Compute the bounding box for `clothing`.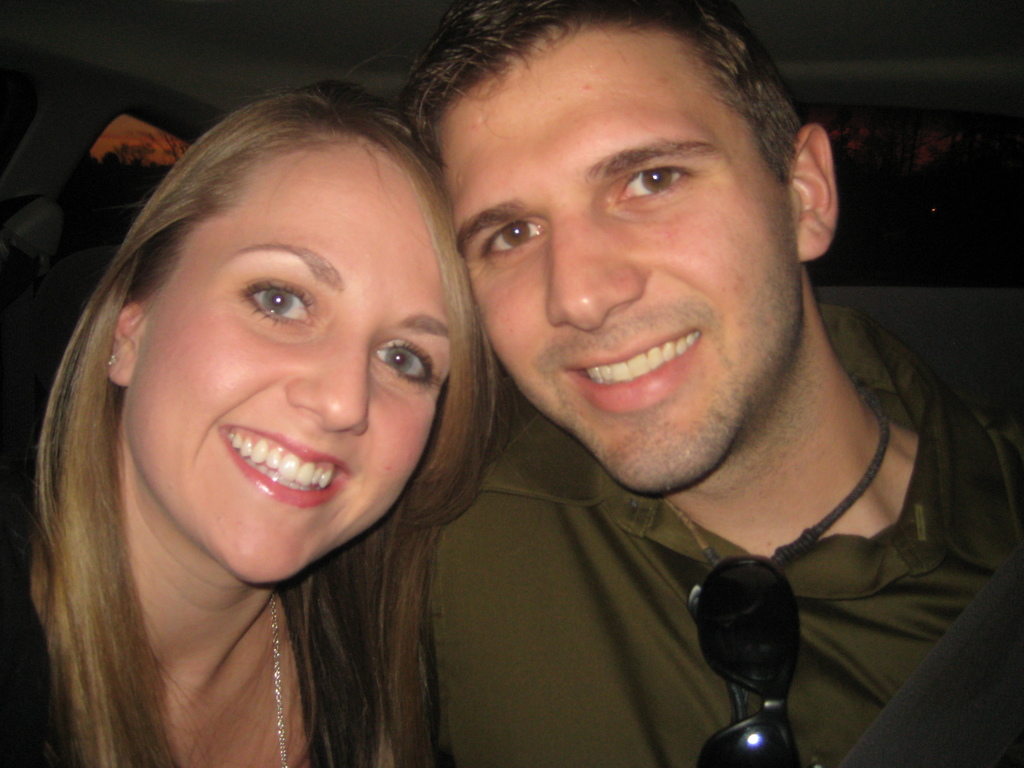
locate(329, 226, 977, 767).
